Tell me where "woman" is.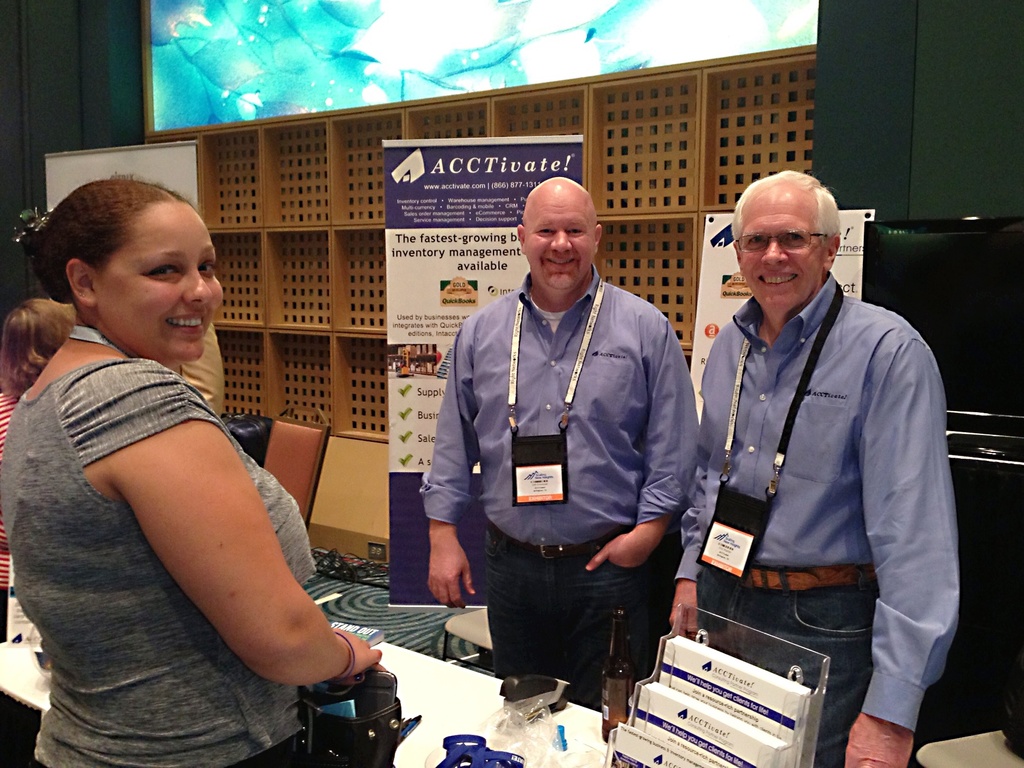
"woman" is at box(19, 158, 375, 762).
